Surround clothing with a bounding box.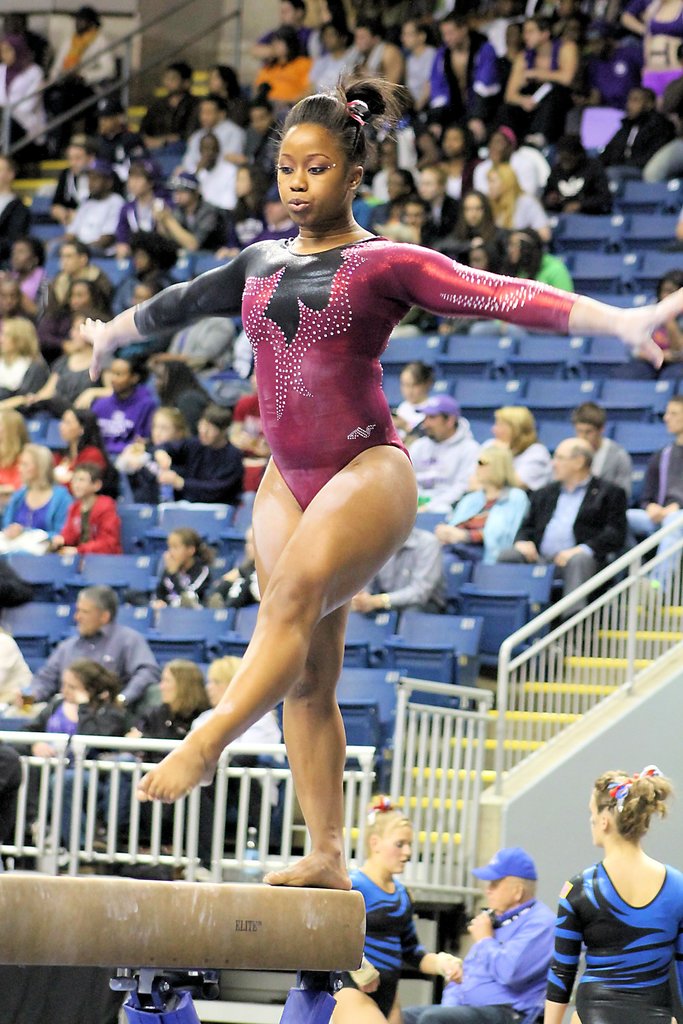
[557, 829, 679, 1008].
